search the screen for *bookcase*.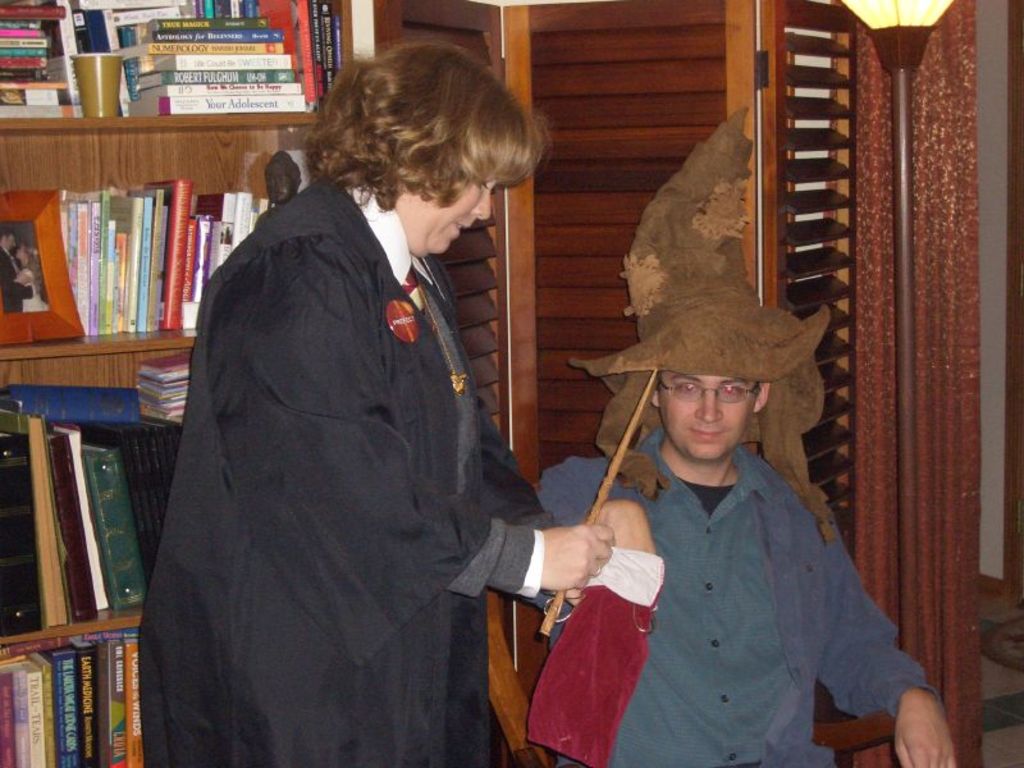
Found at {"x1": 0, "y1": 0, "x2": 355, "y2": 767}.
